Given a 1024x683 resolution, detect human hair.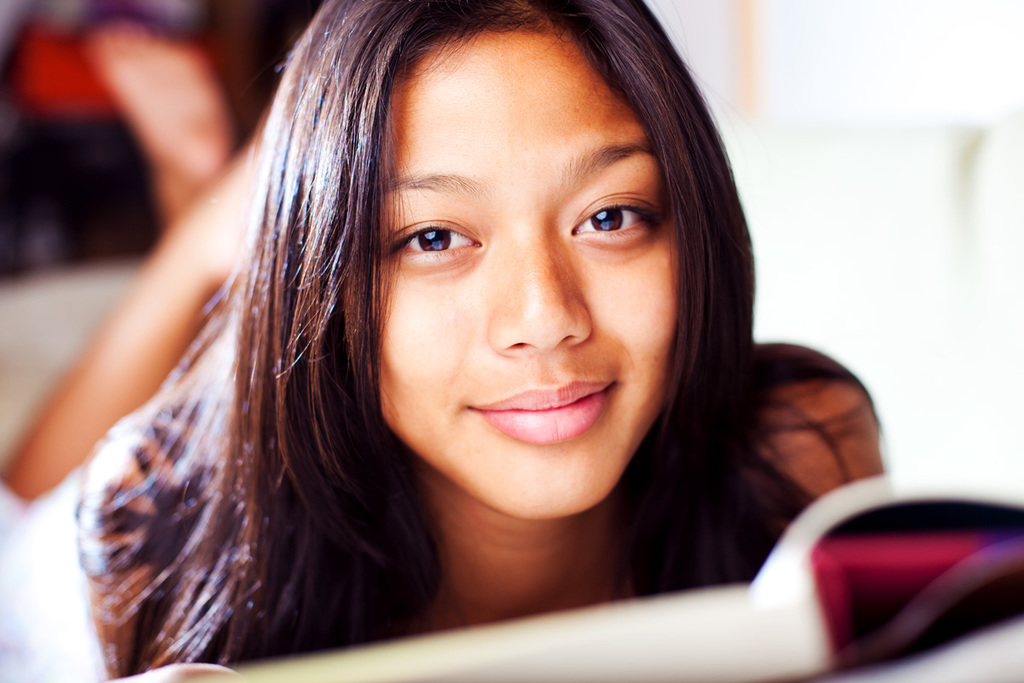
crop(102, 17, 860, 656).
